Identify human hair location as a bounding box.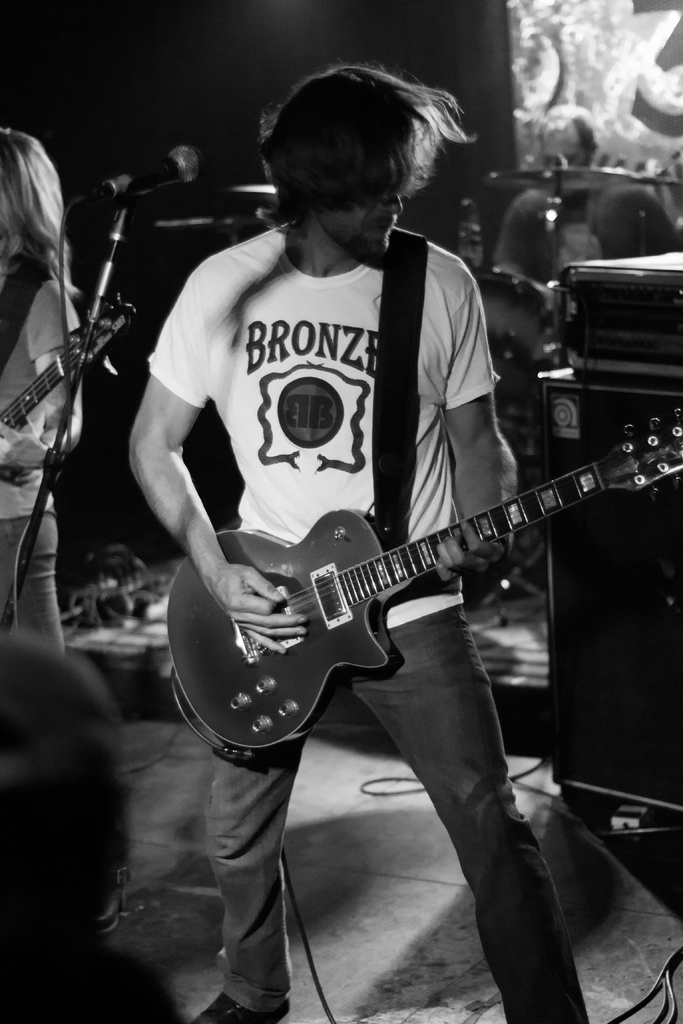
(x1=0, y1=125, x2=78, y2=294).
